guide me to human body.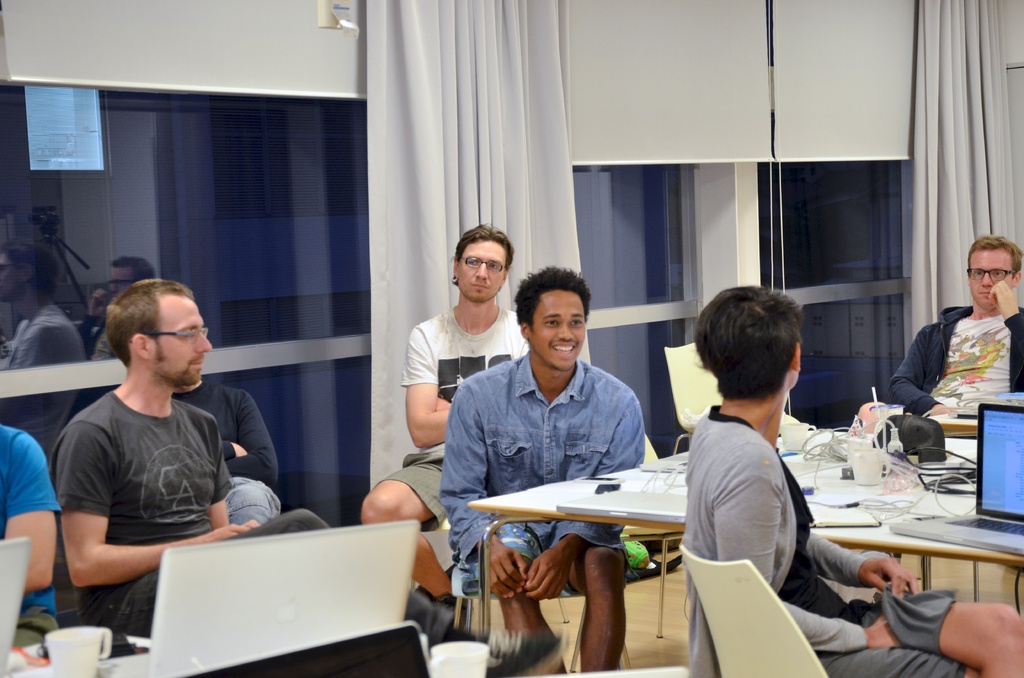
Guidance: 884, 231, 1023, 421.
